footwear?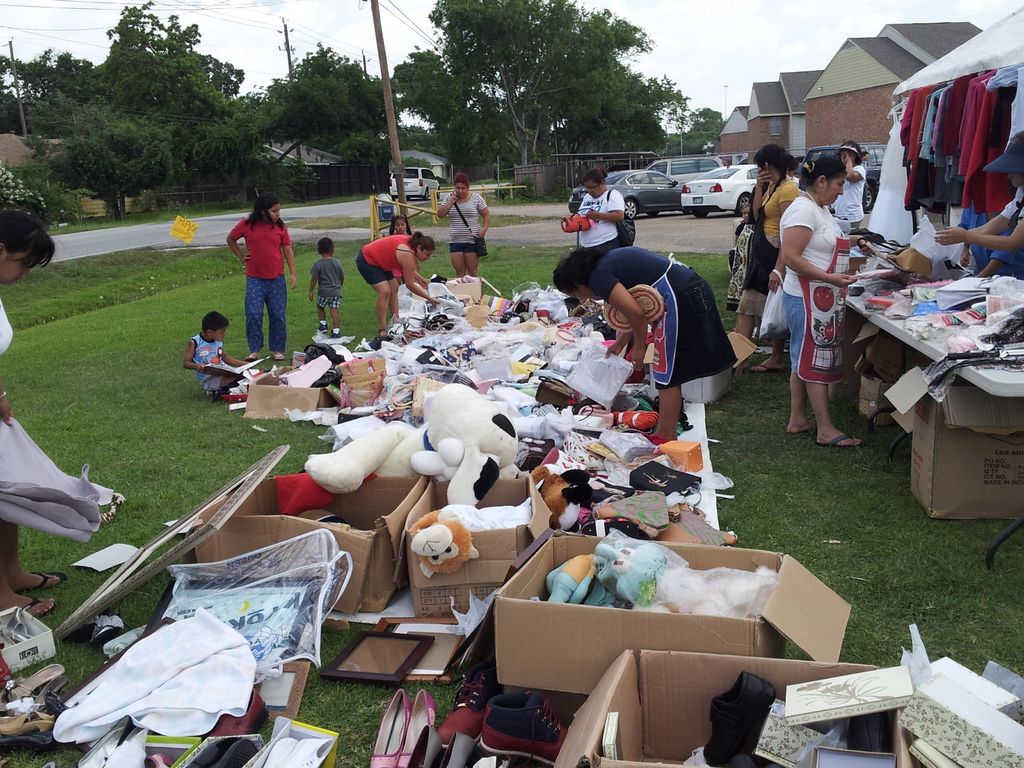
region(367, 683, 412, 767)
